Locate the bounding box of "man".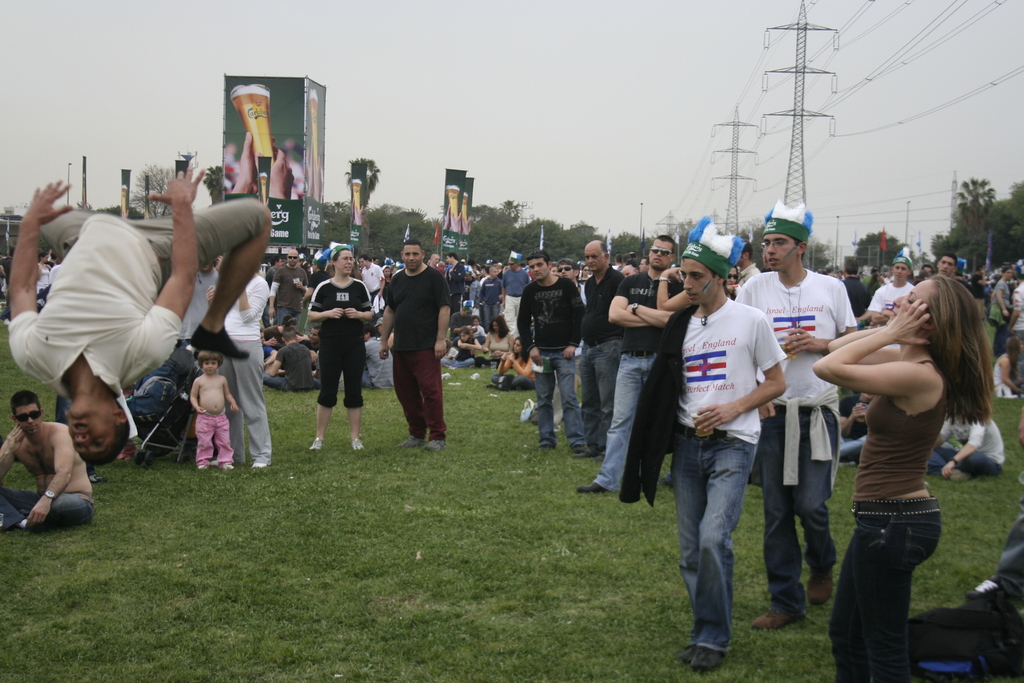
Bounding box: (735,202,858,631).
